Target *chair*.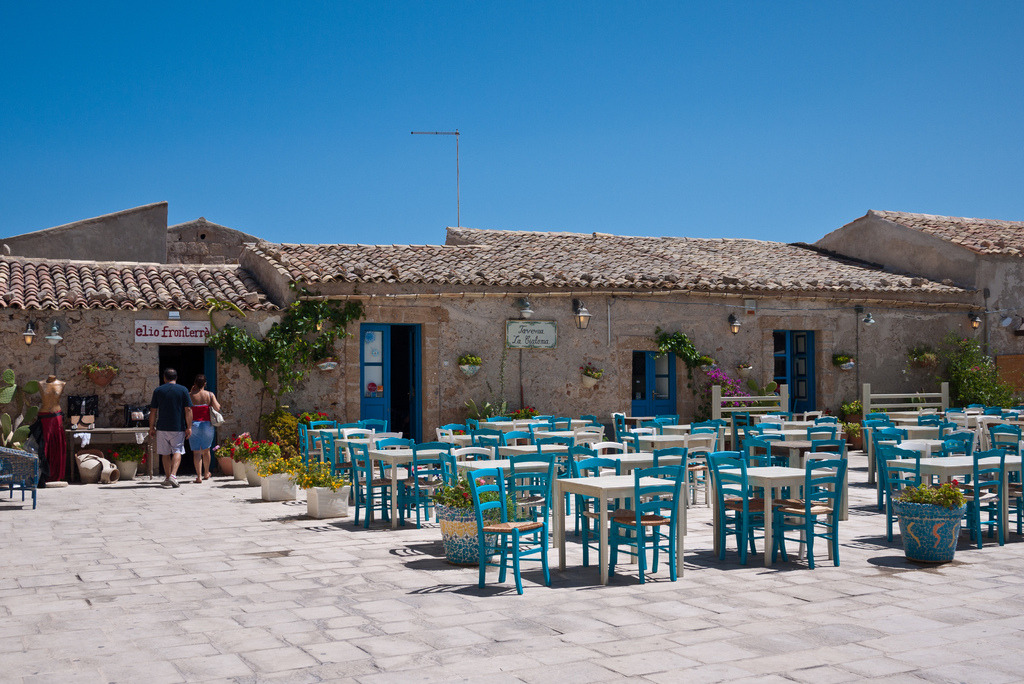
Target region: (465,425,506,468).
